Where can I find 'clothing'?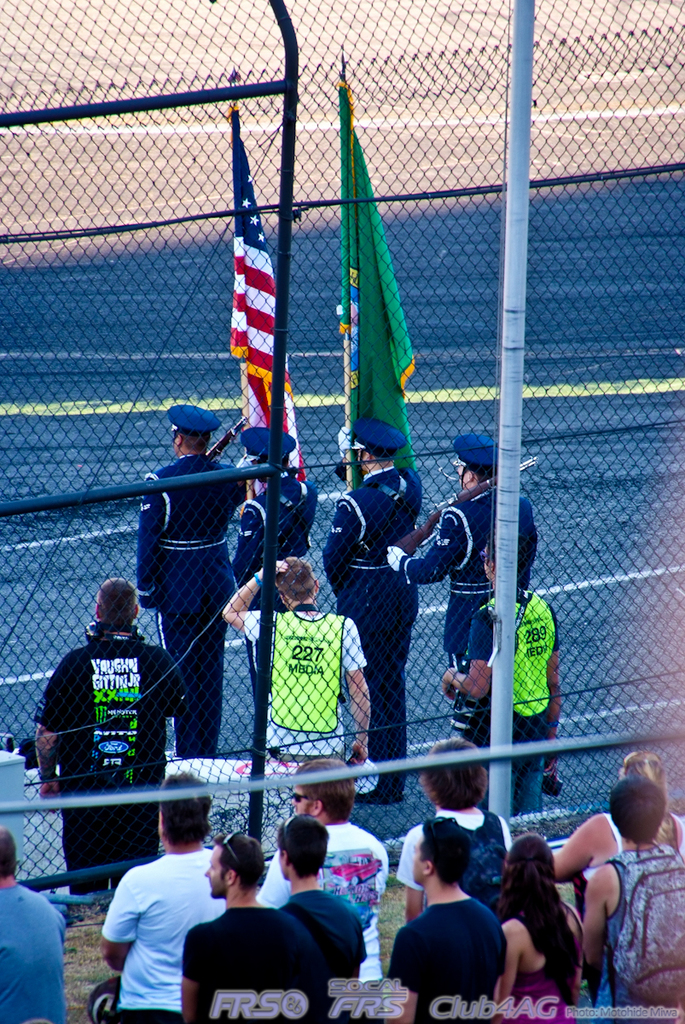
You can find it at pyautogui.locateOnScreen(577, 803, 684, 976).
